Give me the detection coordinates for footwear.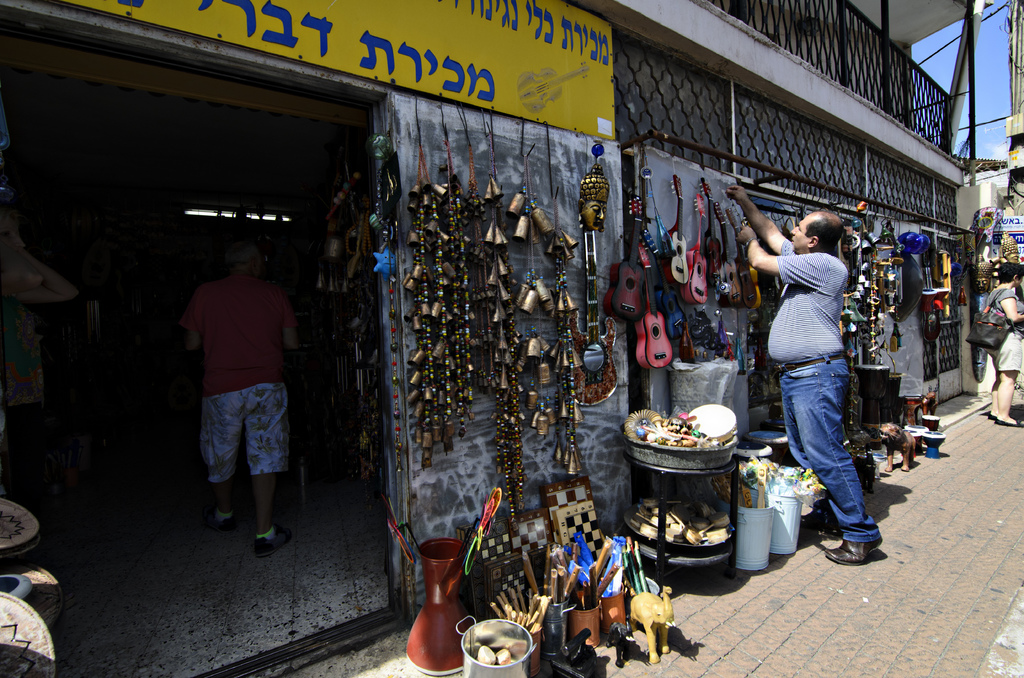
BBox(985, 403, 1004, 423).
